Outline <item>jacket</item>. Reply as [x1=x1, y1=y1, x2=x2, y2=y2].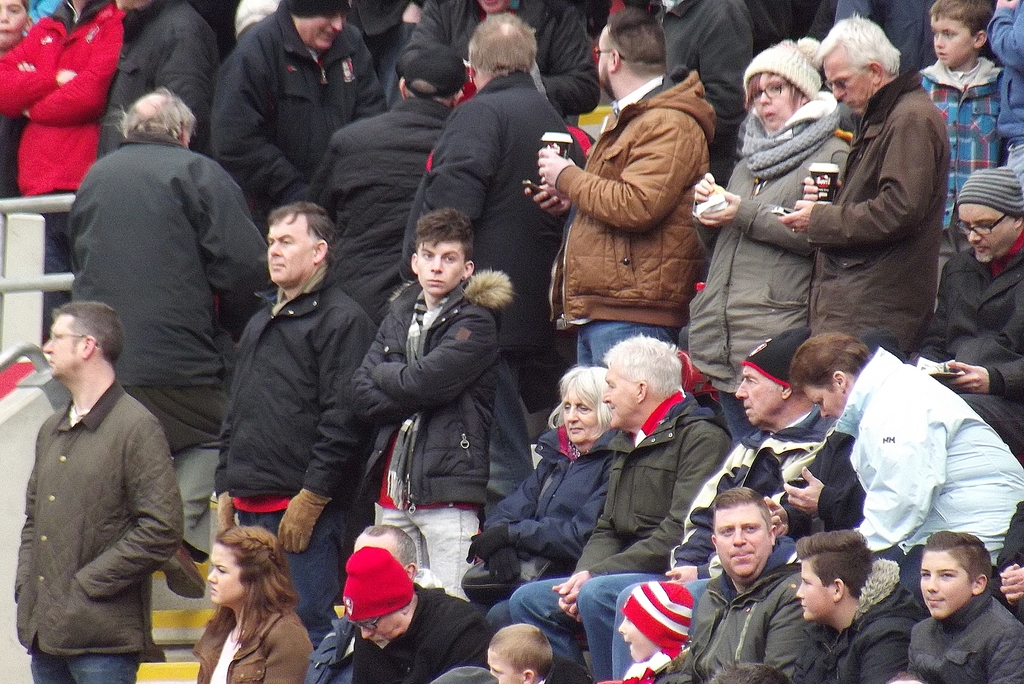
[x1=412, y1=0, x2=599, y2=113].
